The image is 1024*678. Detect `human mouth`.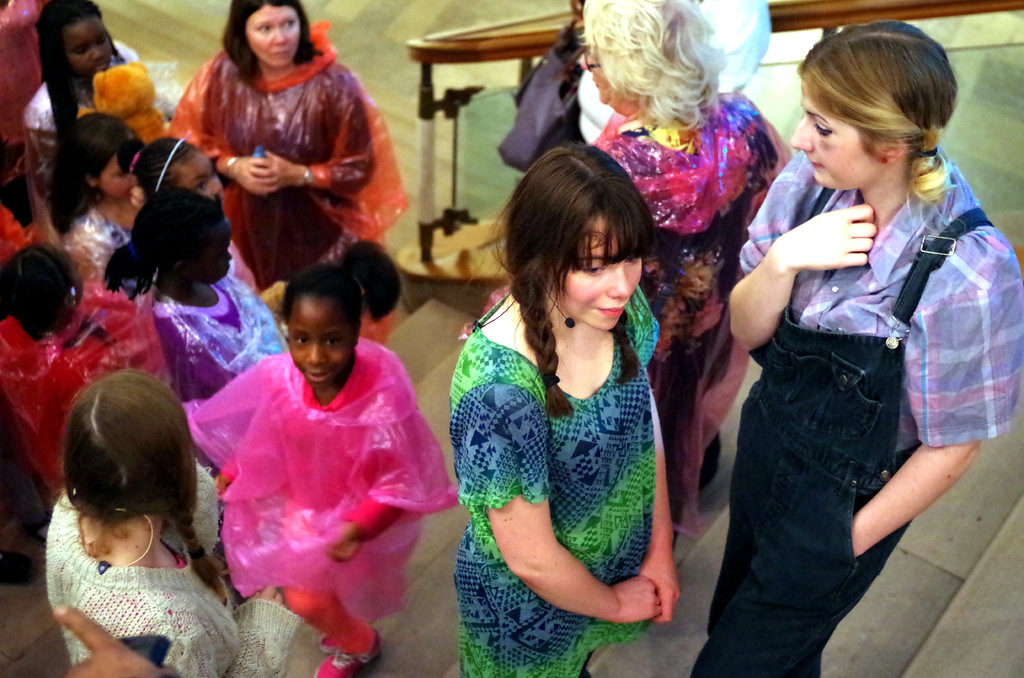
Detection: l=808, t=156, r=822, b=173.
